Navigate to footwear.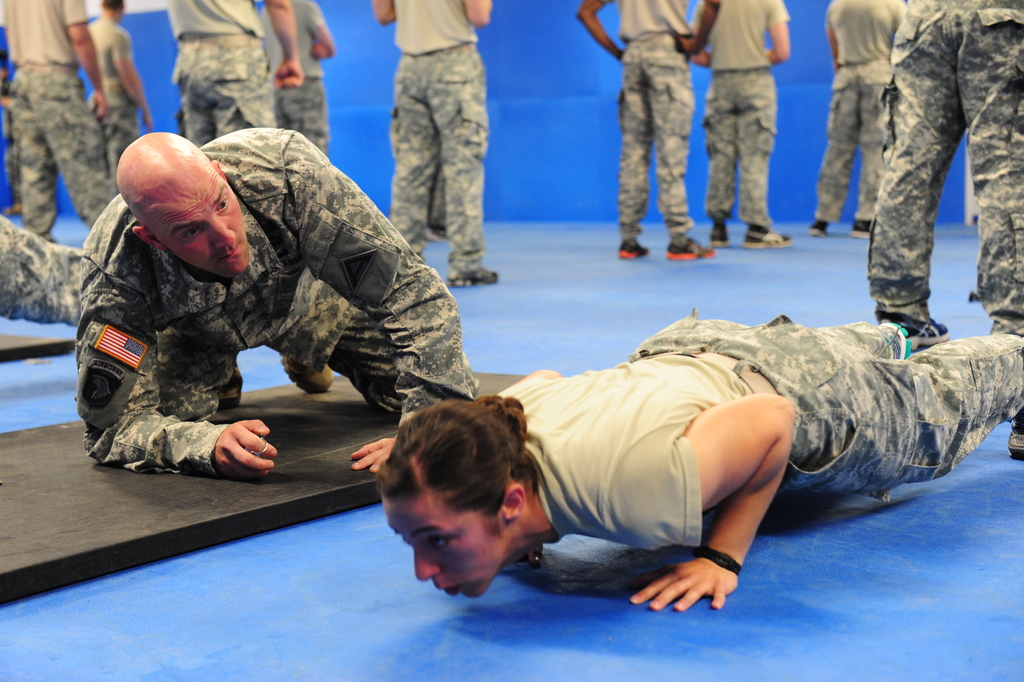
Navigation target: [875, 320, 912, 359].
